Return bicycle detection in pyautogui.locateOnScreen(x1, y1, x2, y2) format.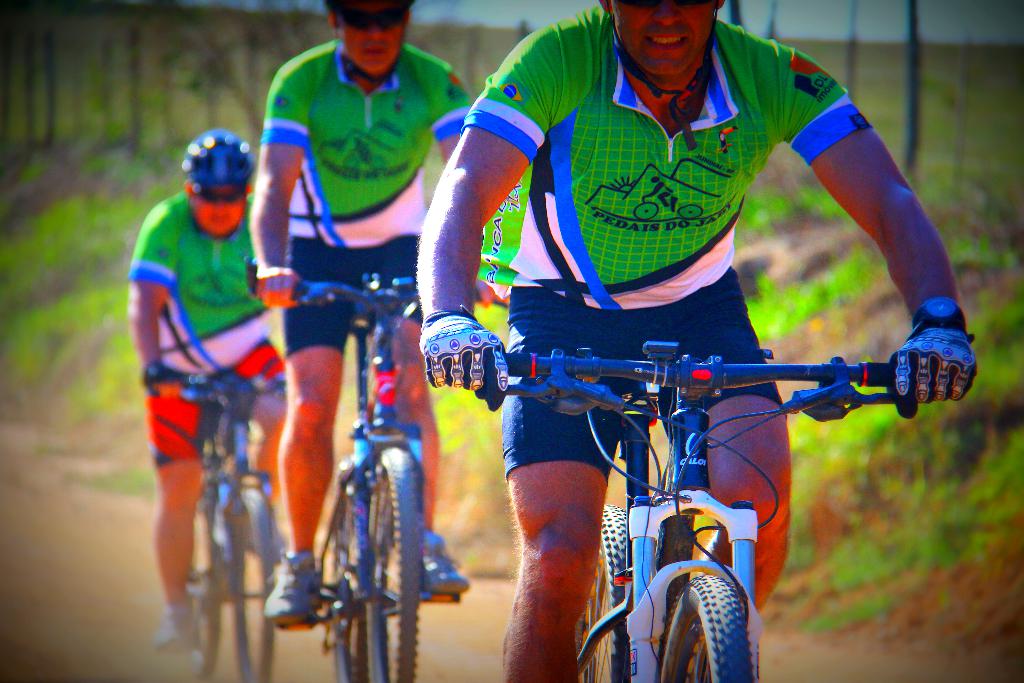
pyautogui.locateOnScreen(252, 250, 460, 670).
